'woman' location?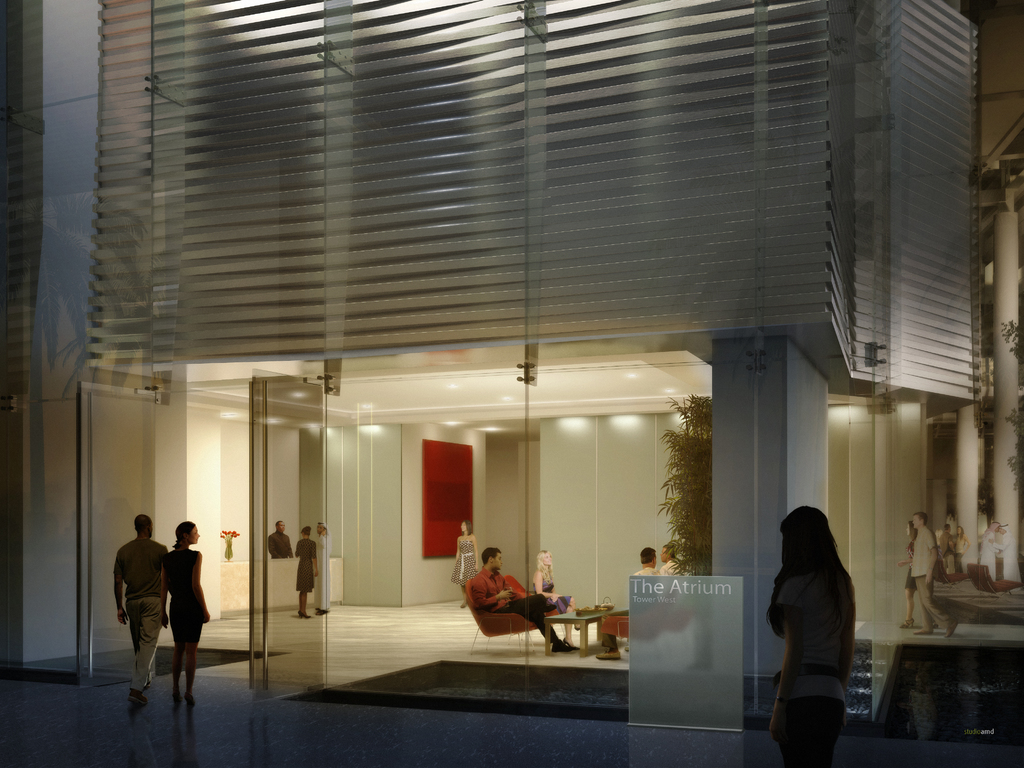
292 522 318 618
